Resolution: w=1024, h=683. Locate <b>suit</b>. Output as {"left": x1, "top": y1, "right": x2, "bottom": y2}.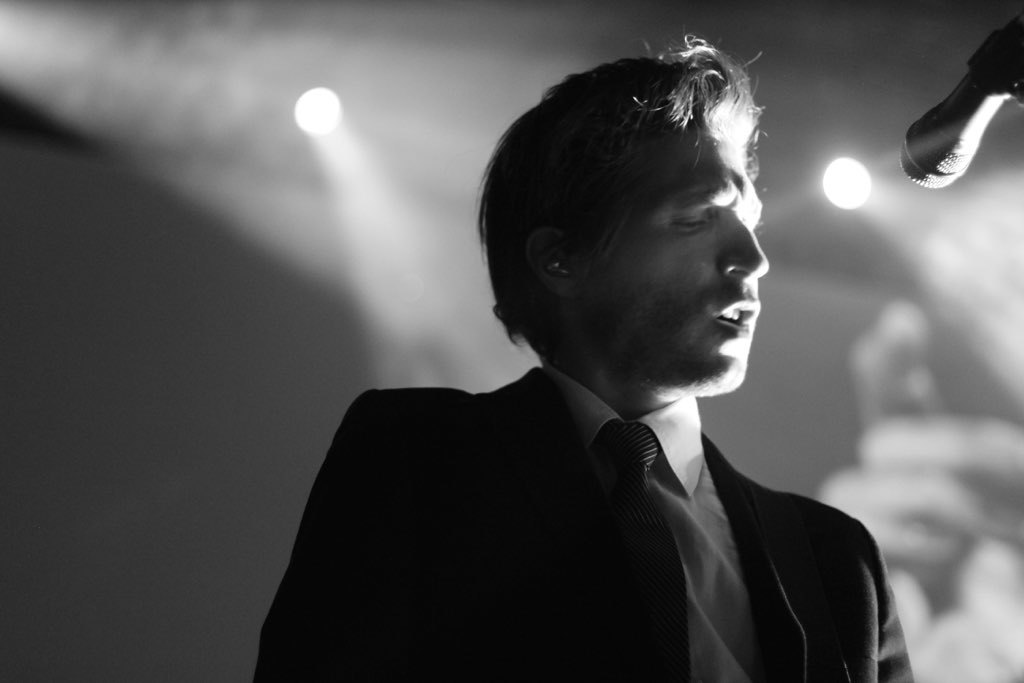
{"left": 235, "top": 301, "right": 923, "bottom": 666}.
